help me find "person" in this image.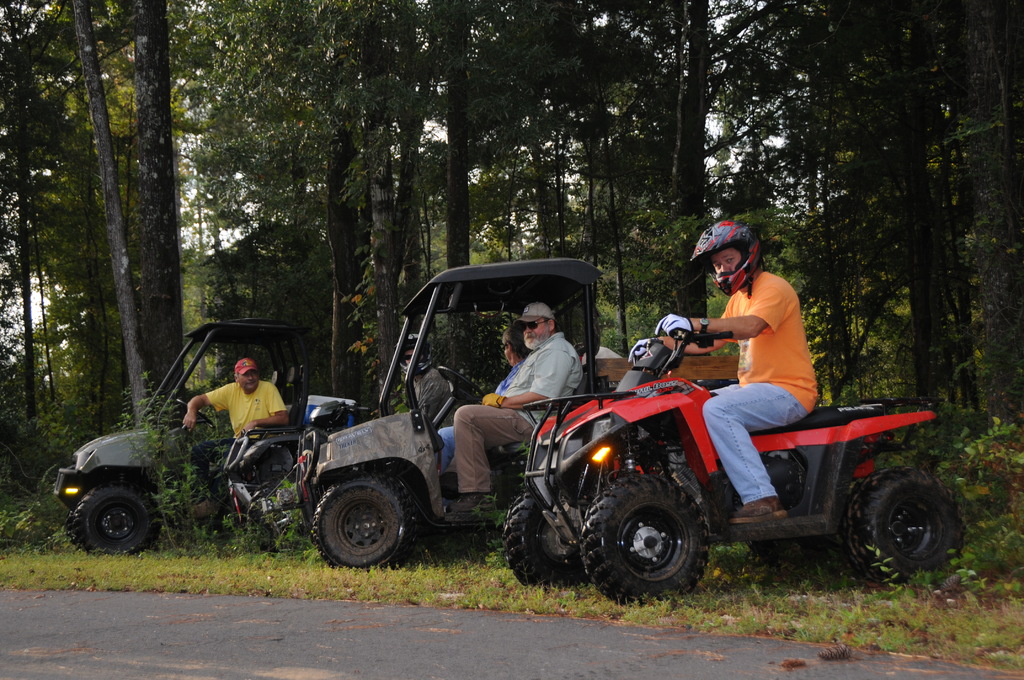
Found it: select_region(685, 243, 843, 466).
